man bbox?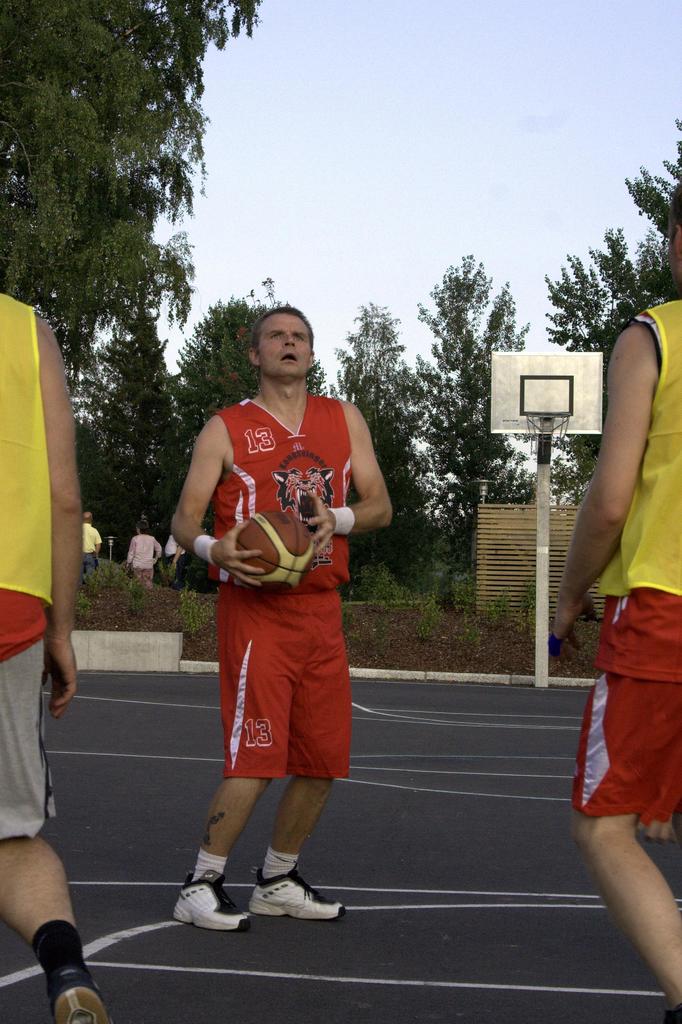
region(0, 279, 113, 1023)
